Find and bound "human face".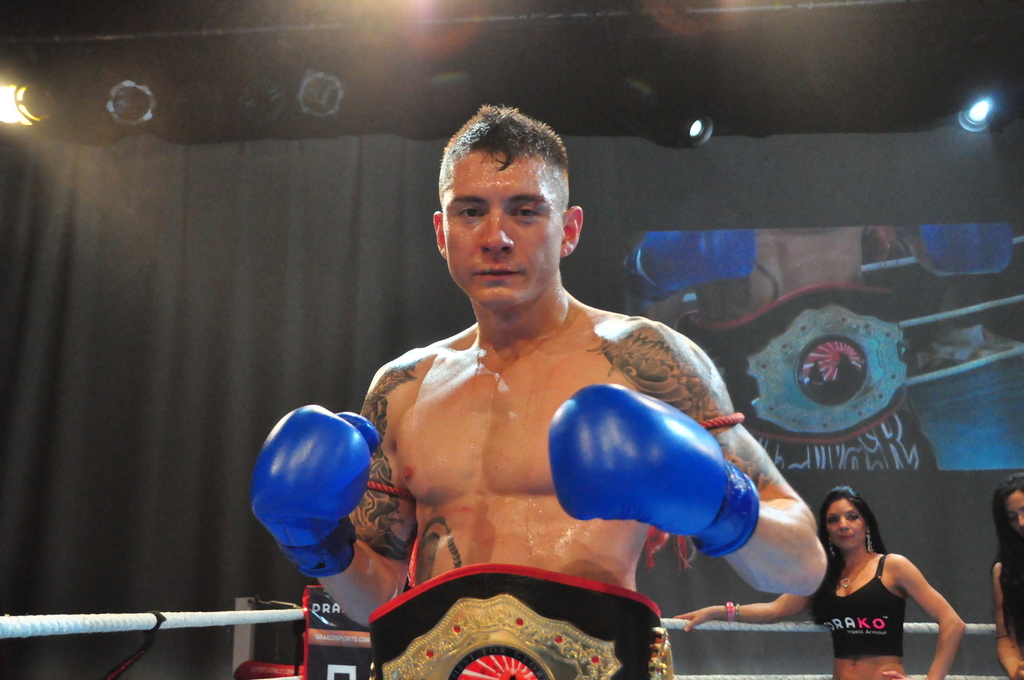
Bound: bbox=(823, 498, 865, 551).
